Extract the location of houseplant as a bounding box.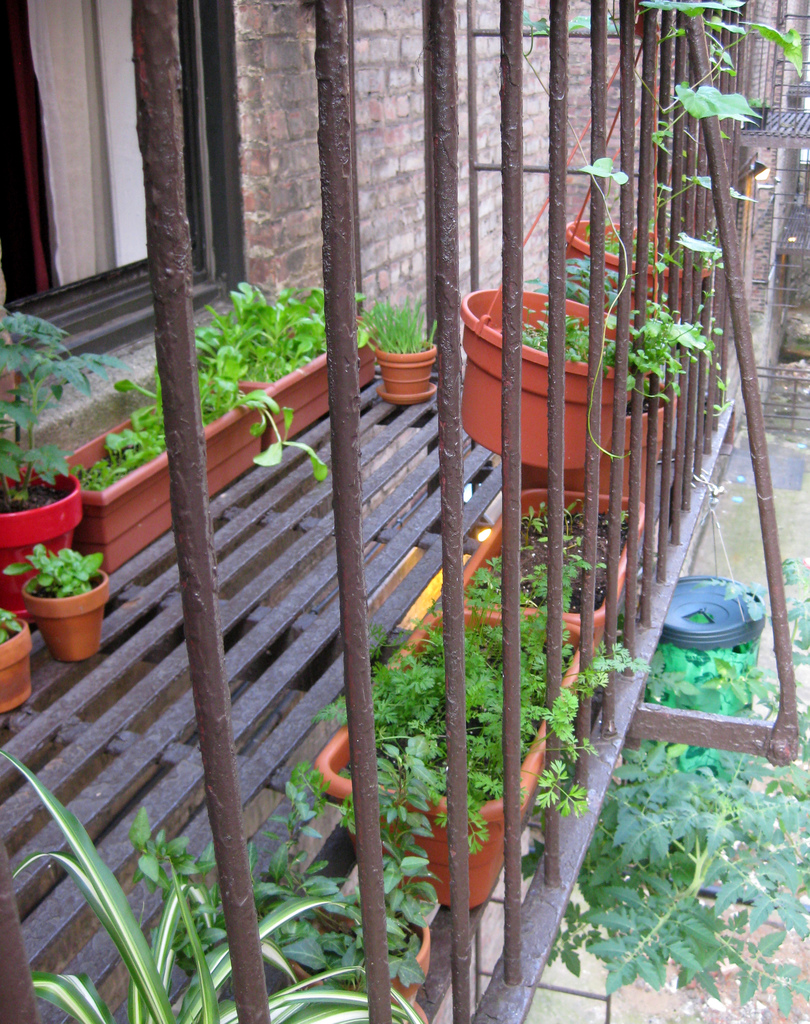
bbox(357, 300, 448, 393).
